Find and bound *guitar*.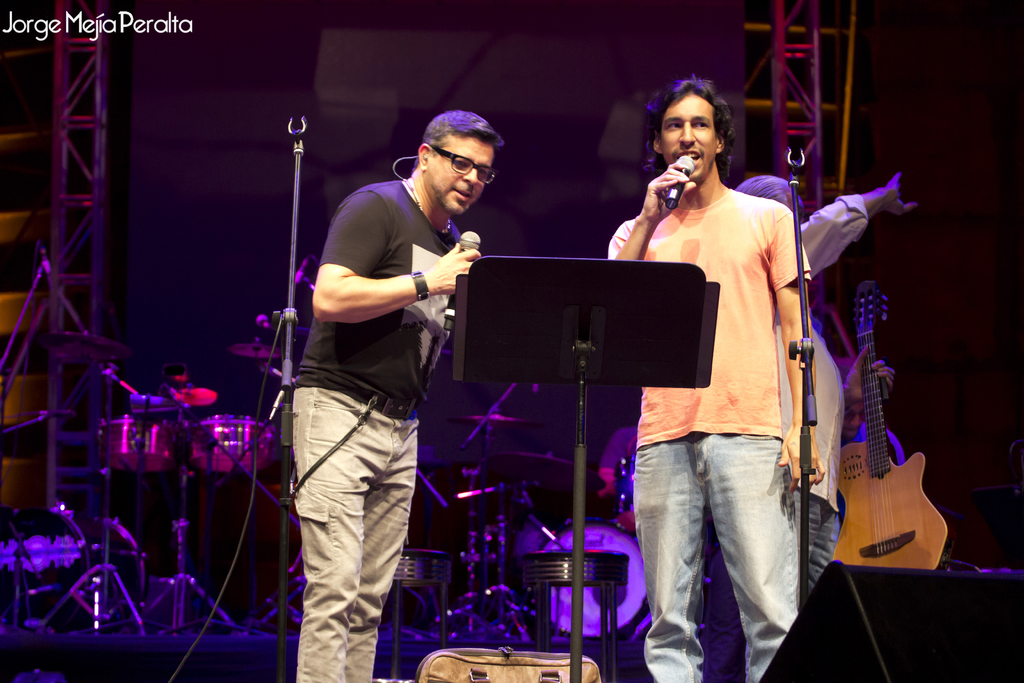
Bound: 828:300:960:582.
